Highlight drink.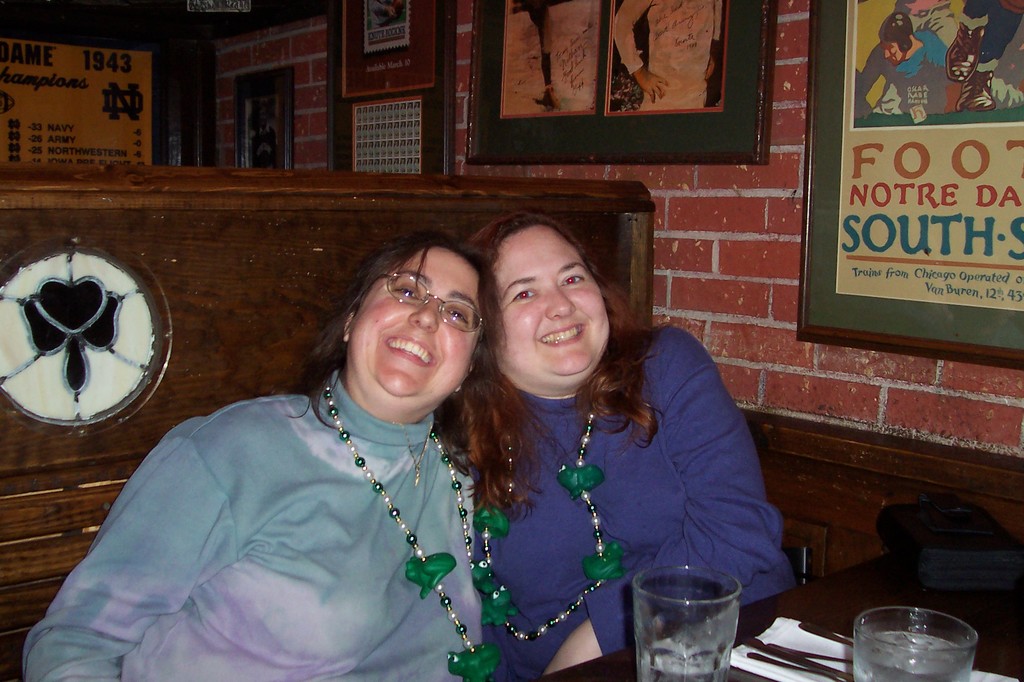
Highlighted region: (634, 657, 732, 681).
